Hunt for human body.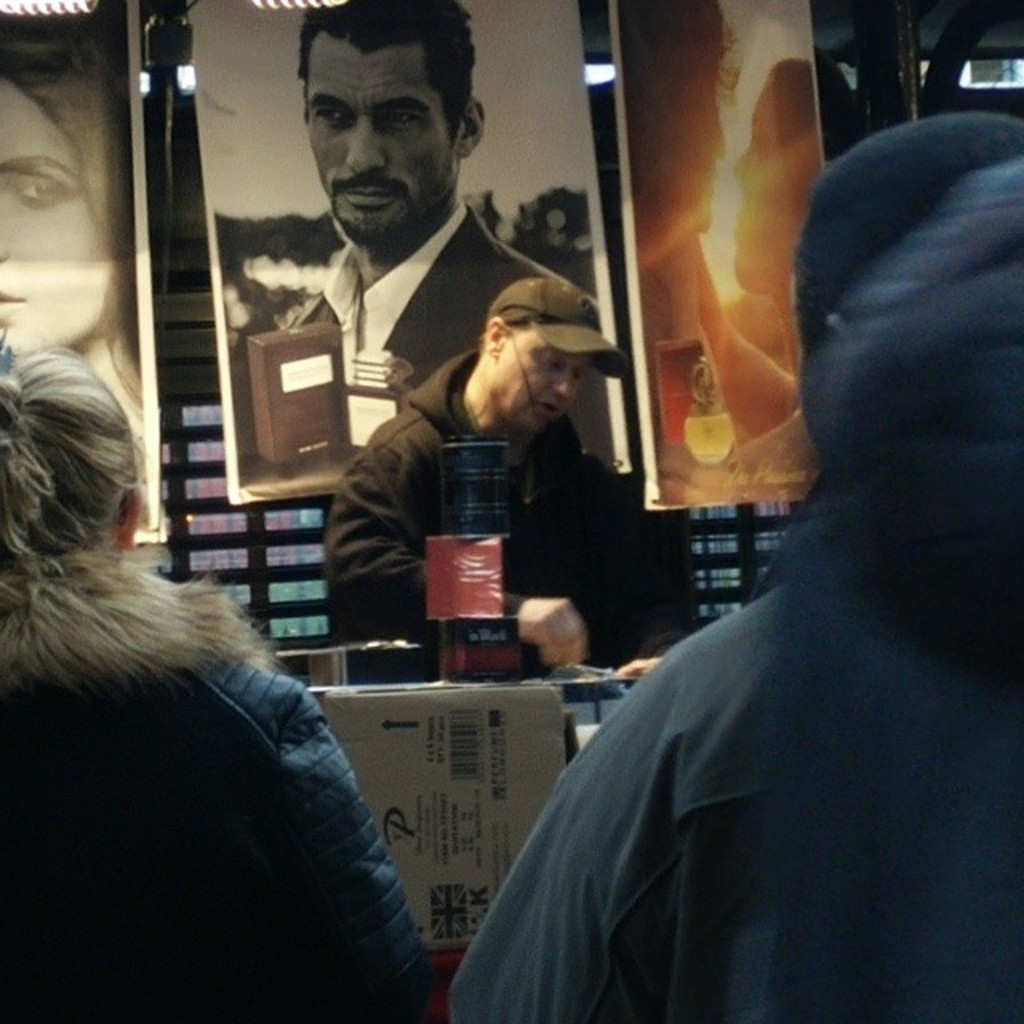
Hunted down at (left=442, top=106, right=1022, bottom=1022).
